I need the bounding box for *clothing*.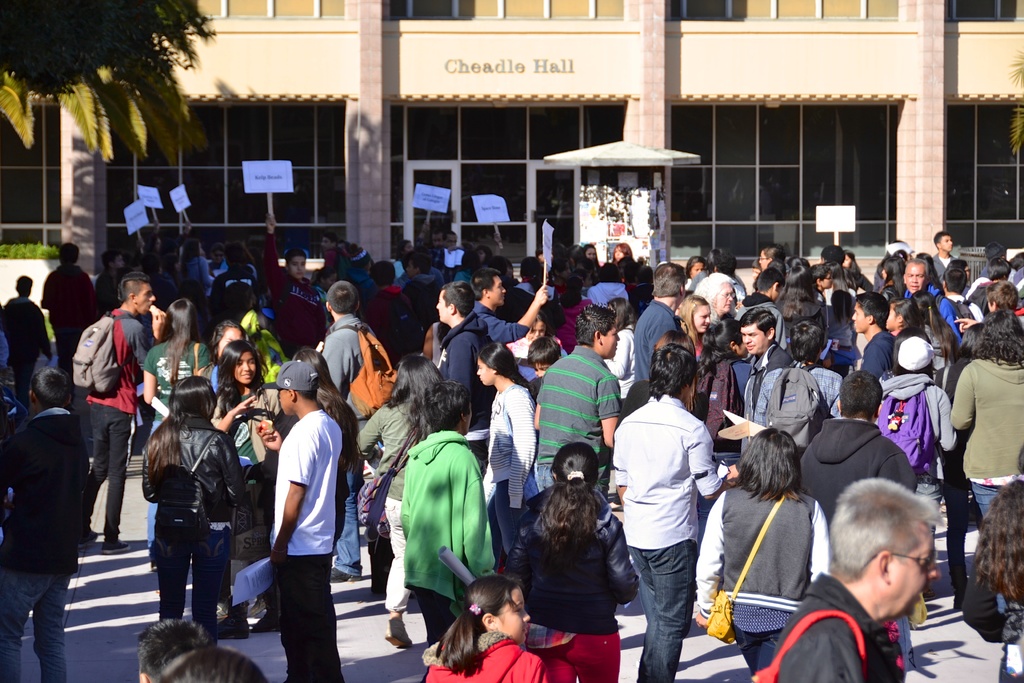
Here it is: <region>500, 472, 639, 682</region>.
